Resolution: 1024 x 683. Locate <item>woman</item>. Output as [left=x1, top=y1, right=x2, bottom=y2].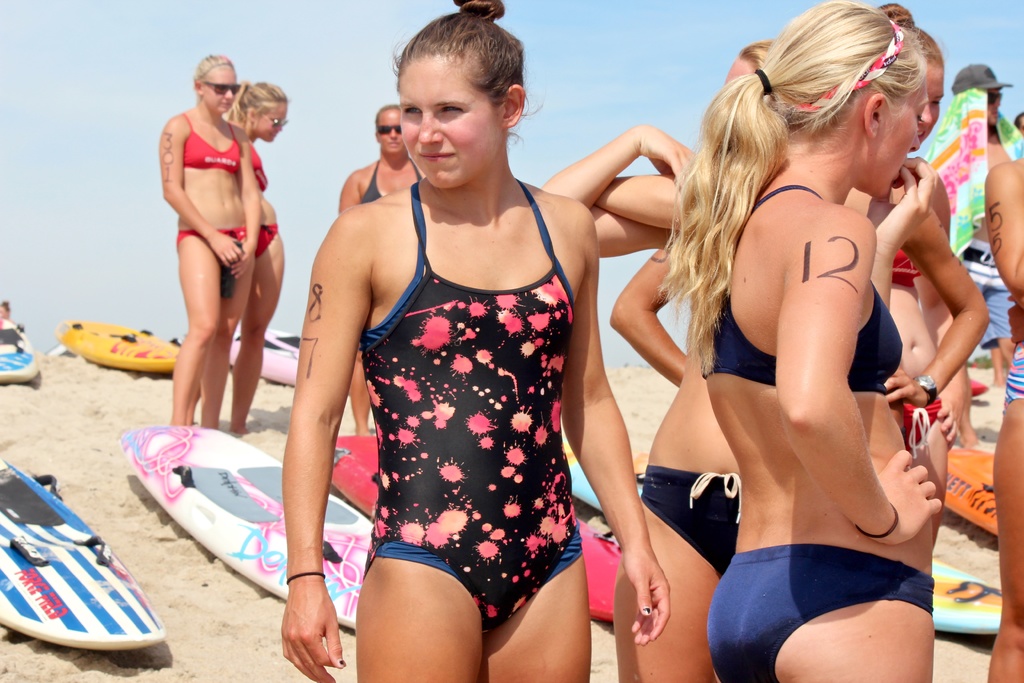
[left=532, top=37, right=780, bottom=682].
